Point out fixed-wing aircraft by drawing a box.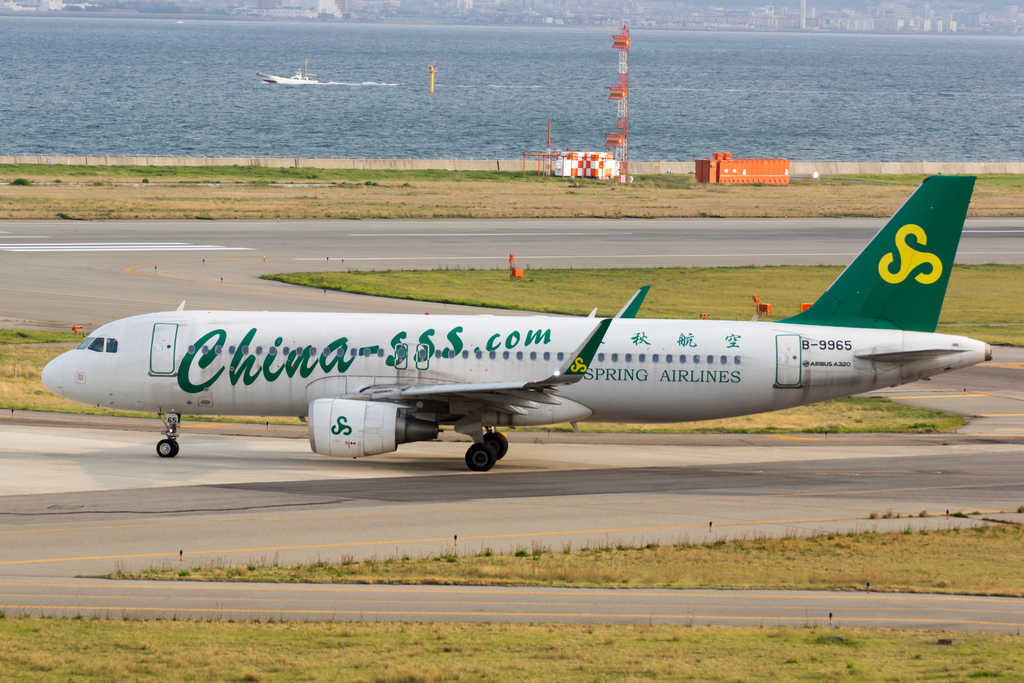
detection(40, 180, 1002, 469).
